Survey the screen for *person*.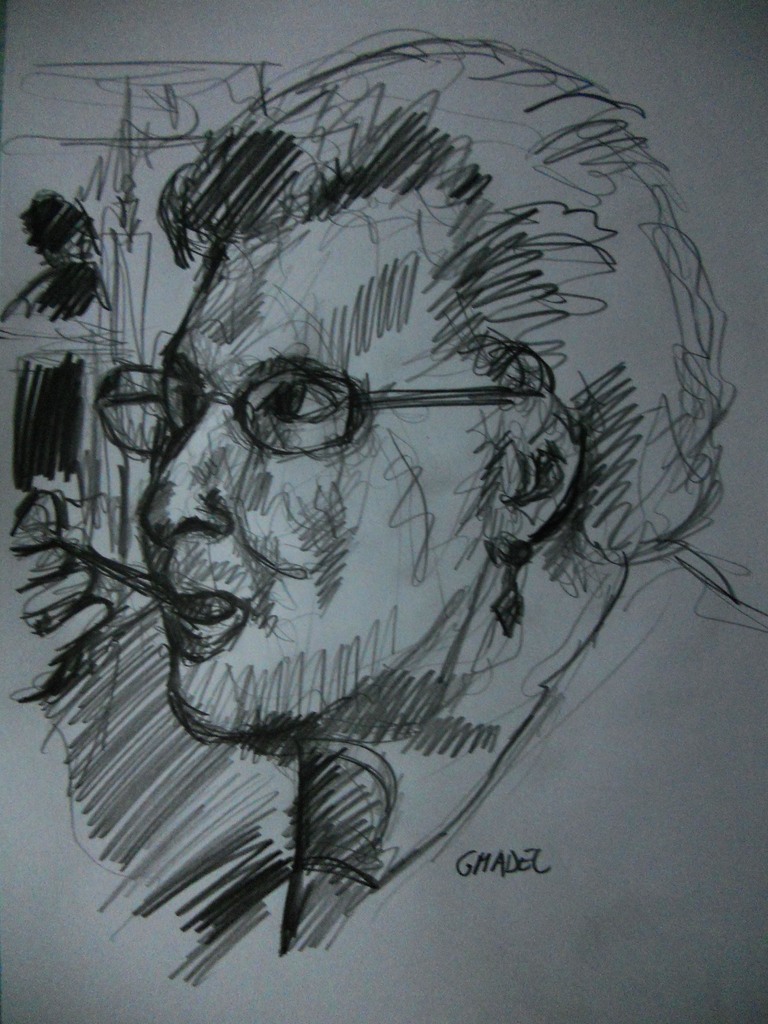
Survey found: 0/38/767/1023.
